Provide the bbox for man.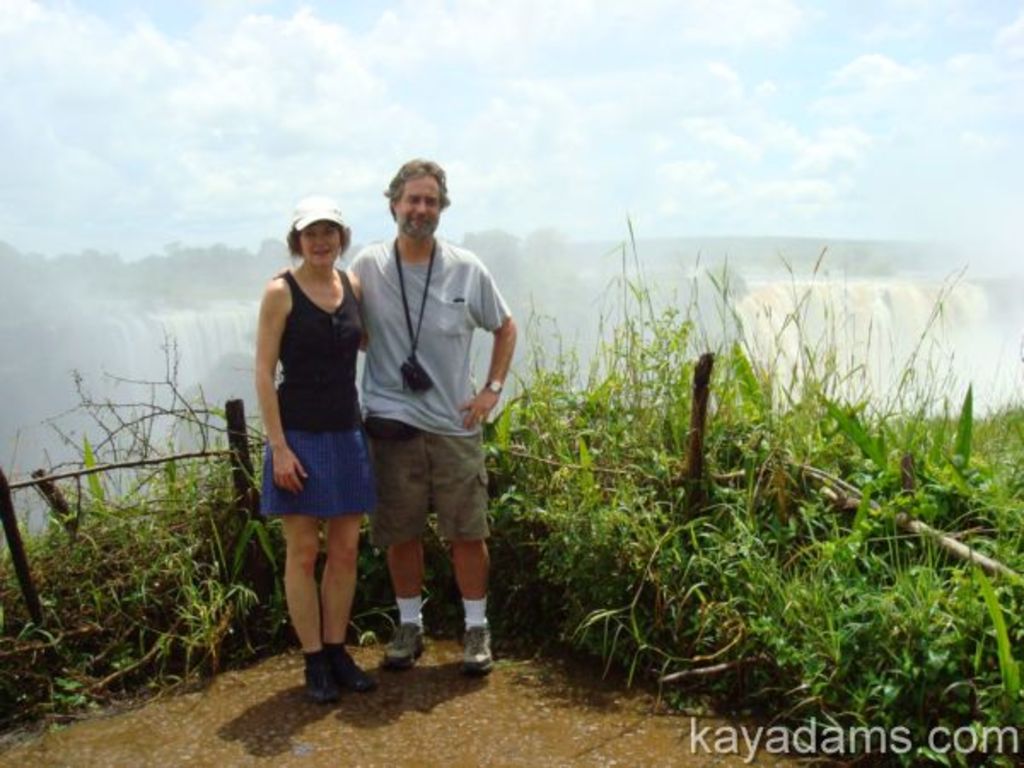
region(268, 152, 514, 667).
